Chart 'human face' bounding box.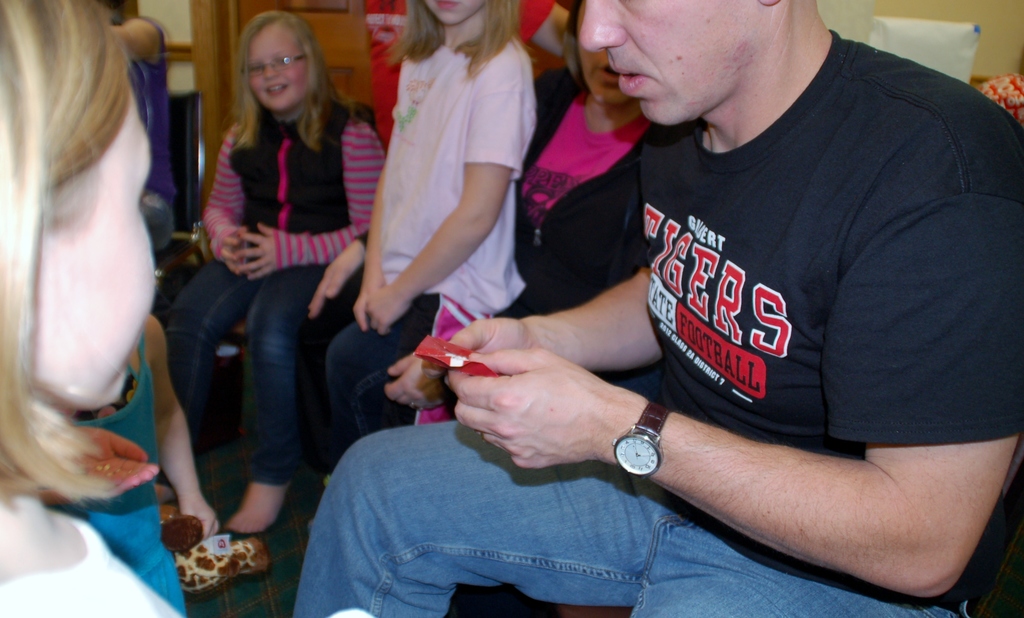
Charted: box(76, 106, 156, 409).
